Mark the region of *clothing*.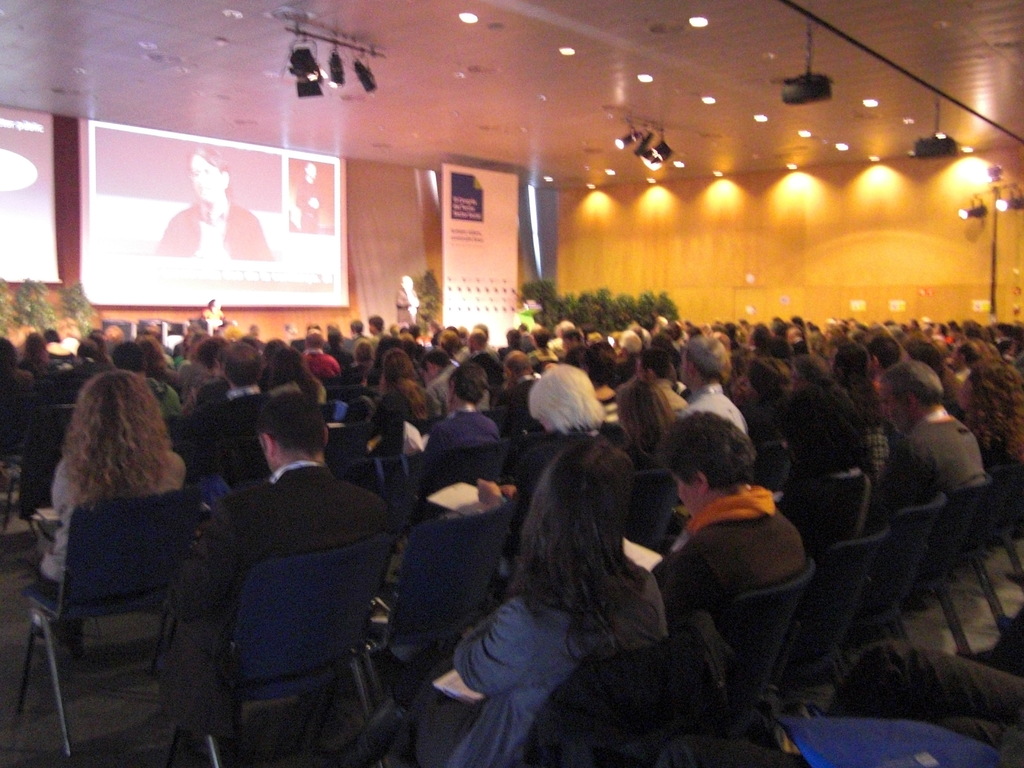
Region: 430 368 454 422.
